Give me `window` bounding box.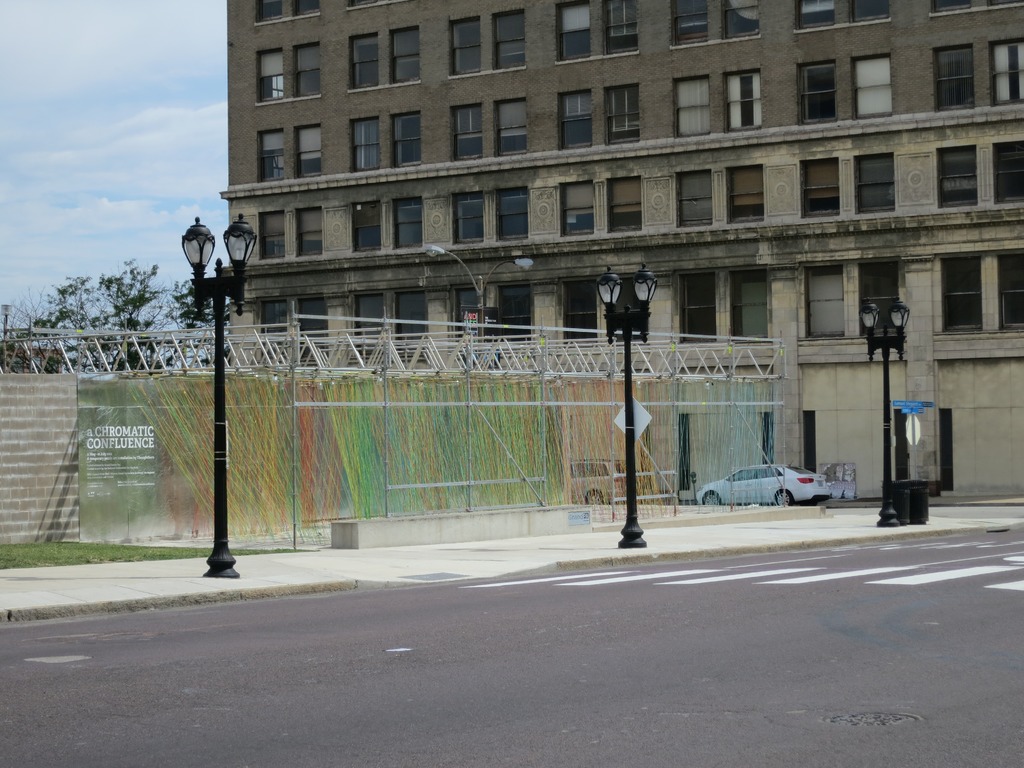
rect(1001, 257, 1023, 332).
